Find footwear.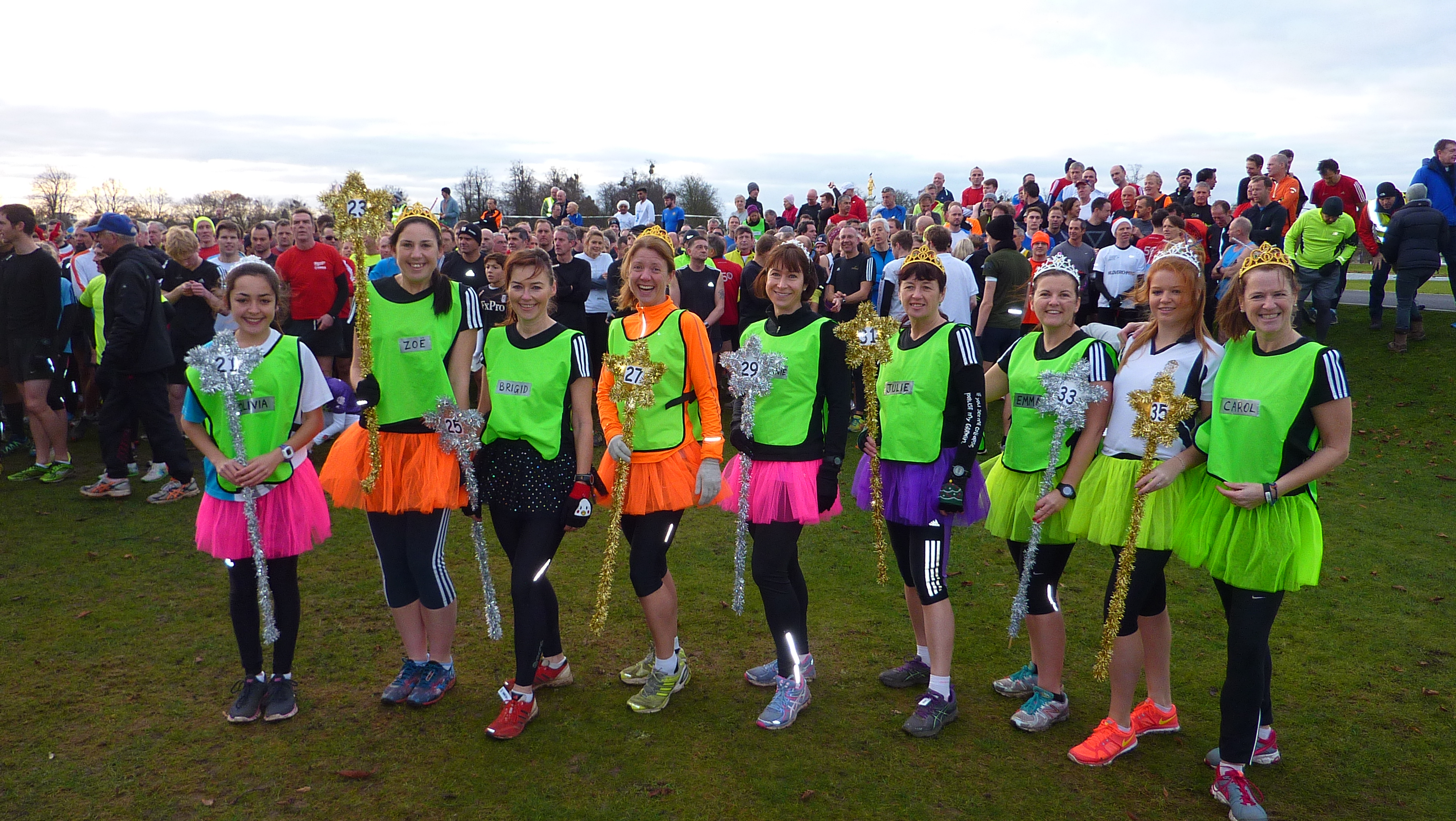
2,185,22,191.
